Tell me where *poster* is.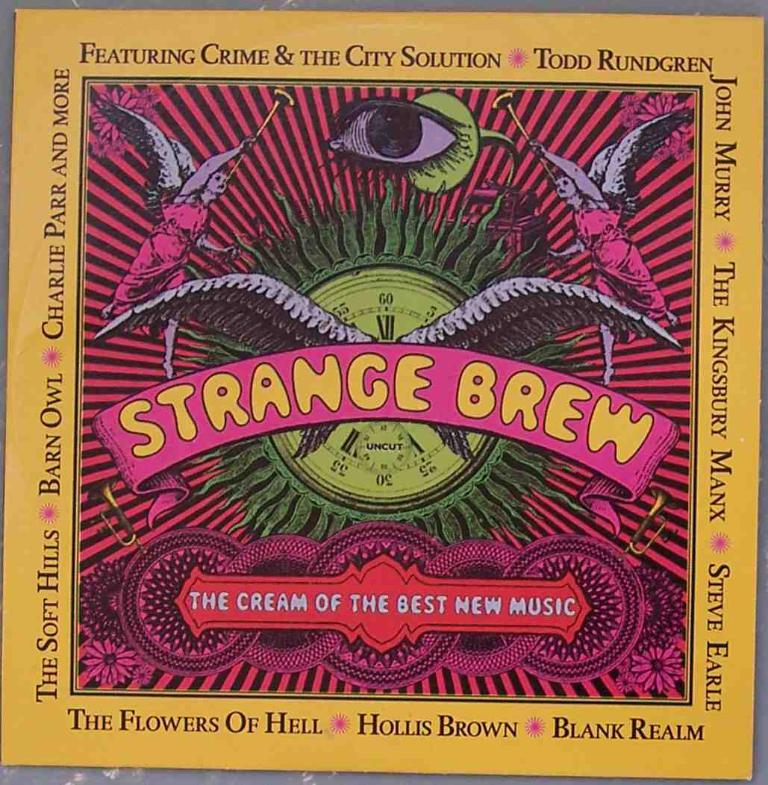
*poster* is at 0, 4, 767, 778.
